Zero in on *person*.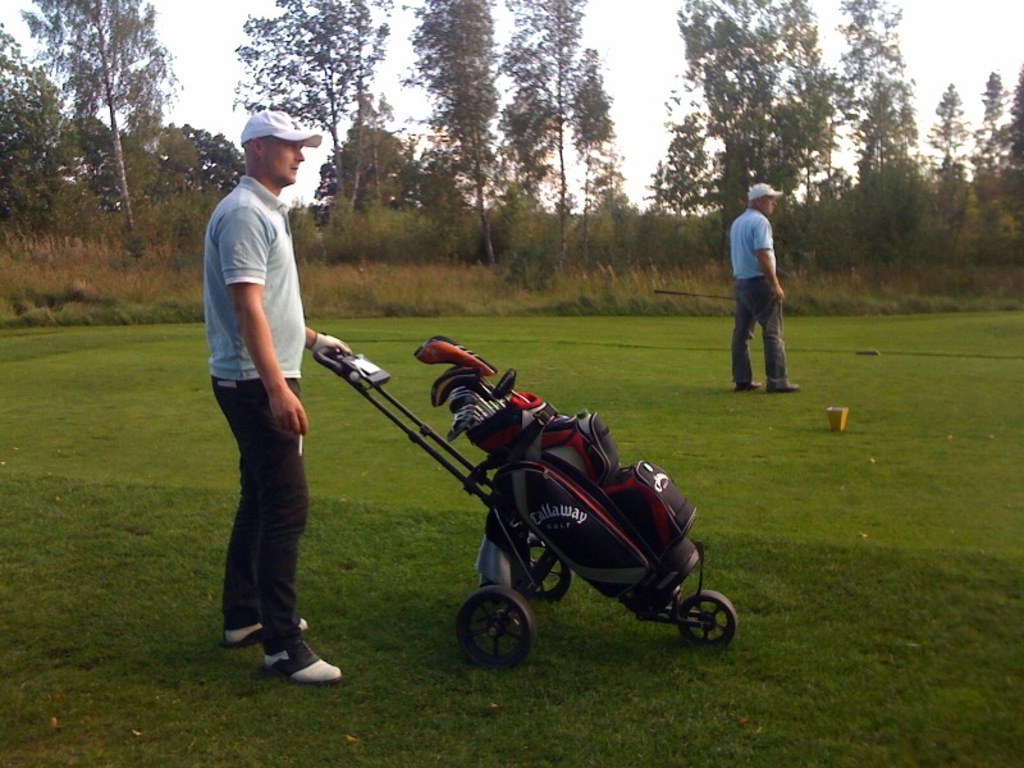
Zeroed in: x1=209 y1=113 x2=347 y2=680.
